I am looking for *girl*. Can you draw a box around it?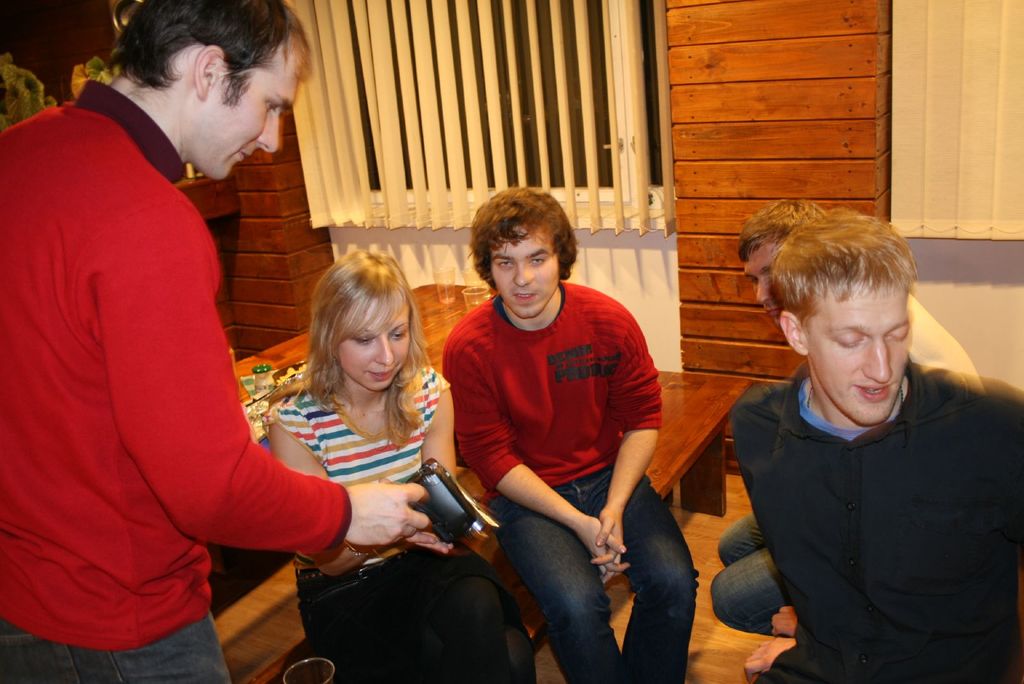
Sure, the bounding box is l=252, t=247, r=478, b=656.
